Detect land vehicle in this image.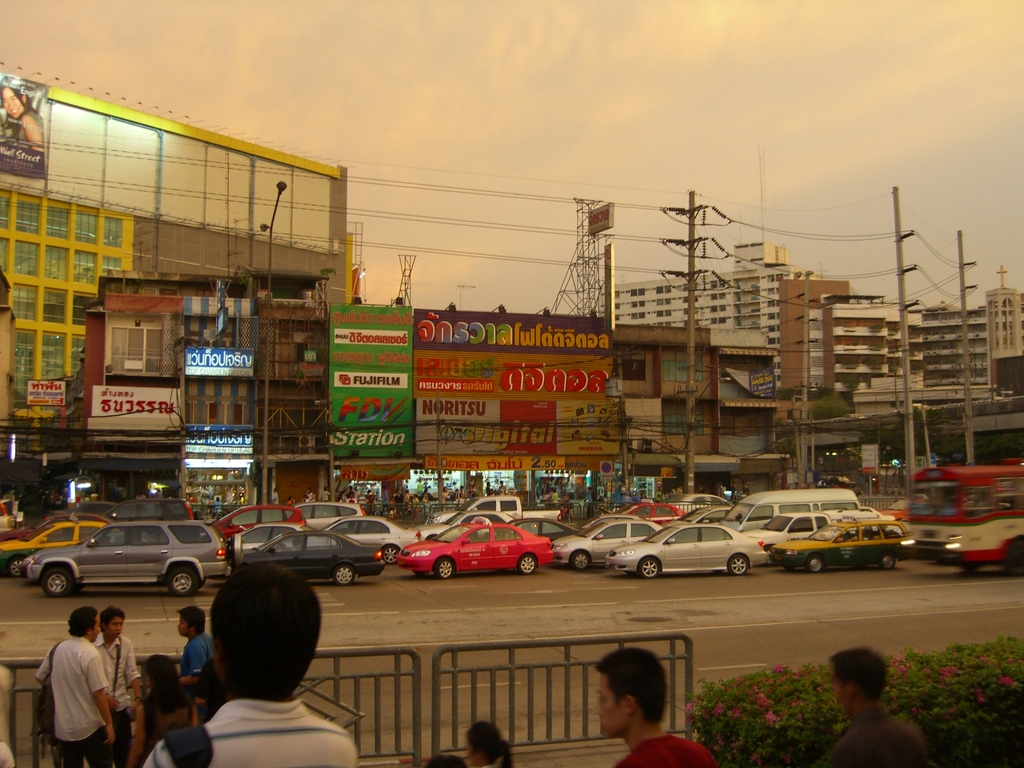
Detection: Rect(241, 524, 385, 586).
